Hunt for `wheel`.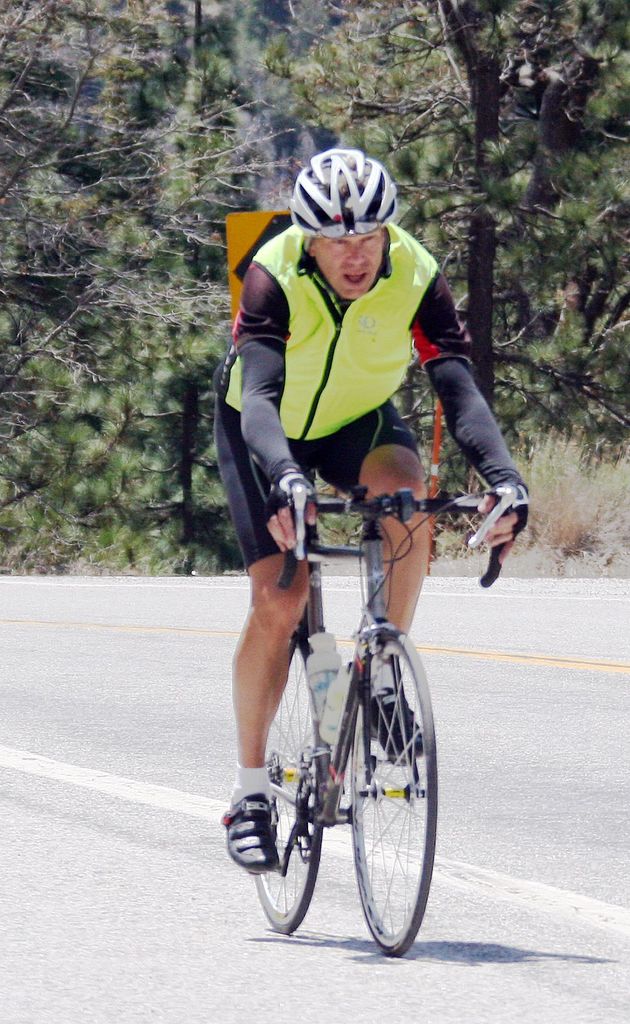
Hunted down at <region>248, 626, 322, 934</region>.
